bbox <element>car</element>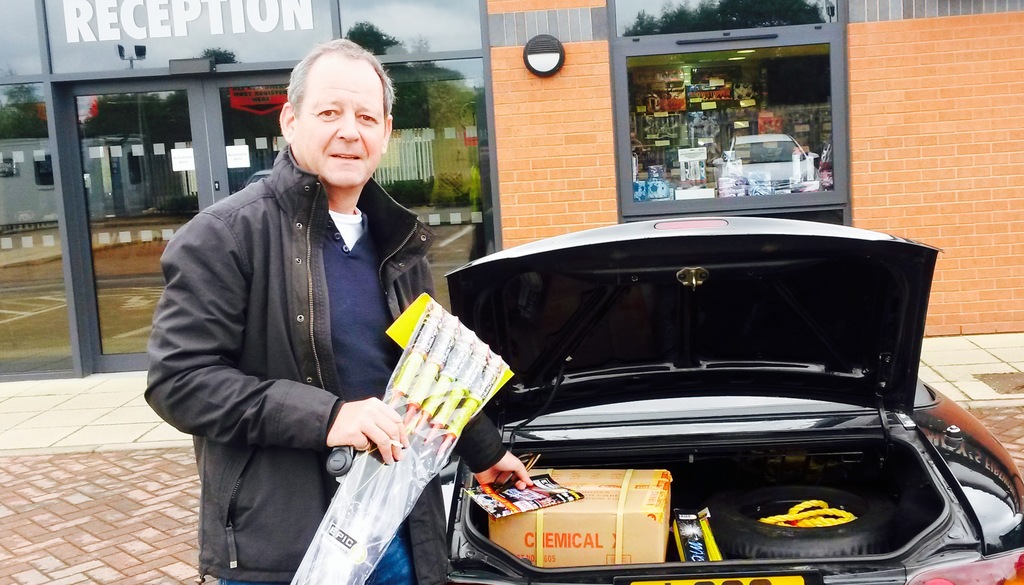
region(360, 184, 1007, 577)
